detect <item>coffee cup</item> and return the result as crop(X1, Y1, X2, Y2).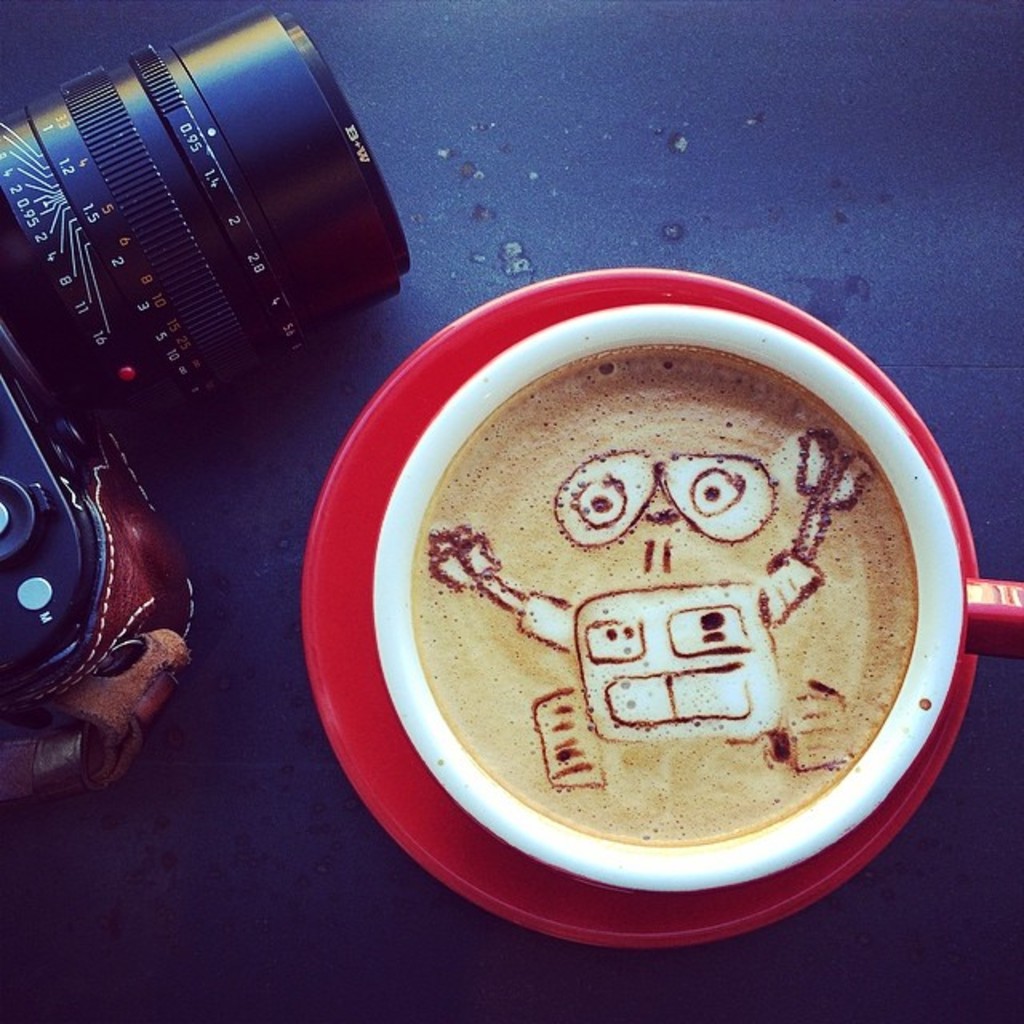
crop(366, 294, 1022, 902).
